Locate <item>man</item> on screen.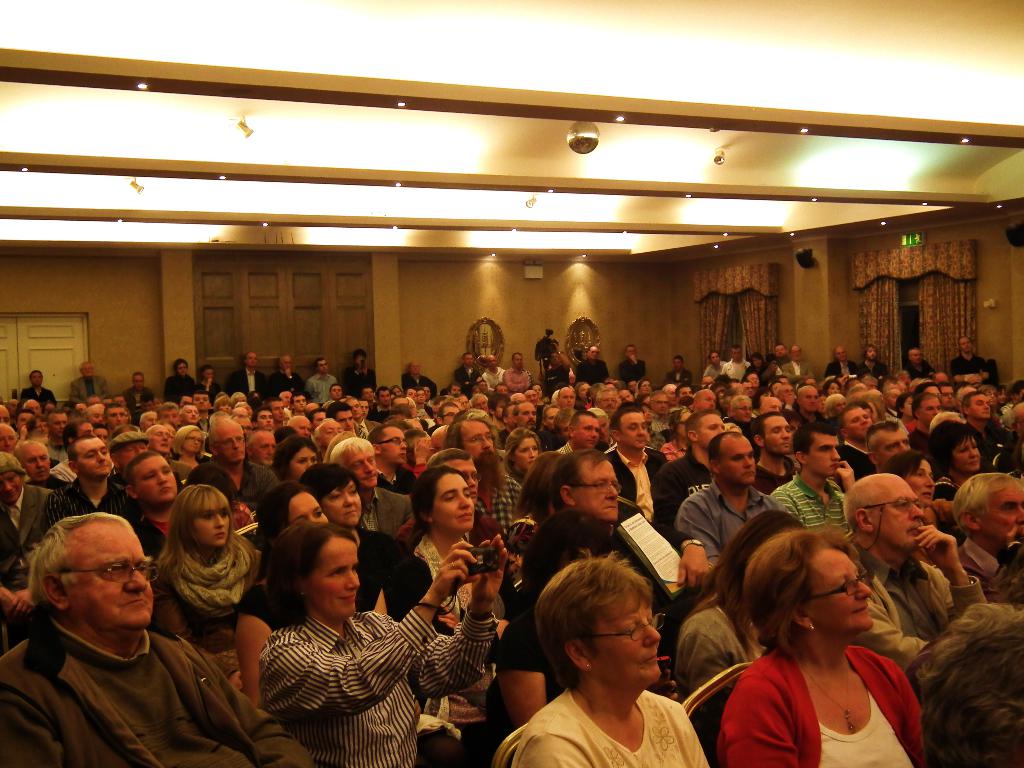
On screen at region(436, 401, 462, 430).
